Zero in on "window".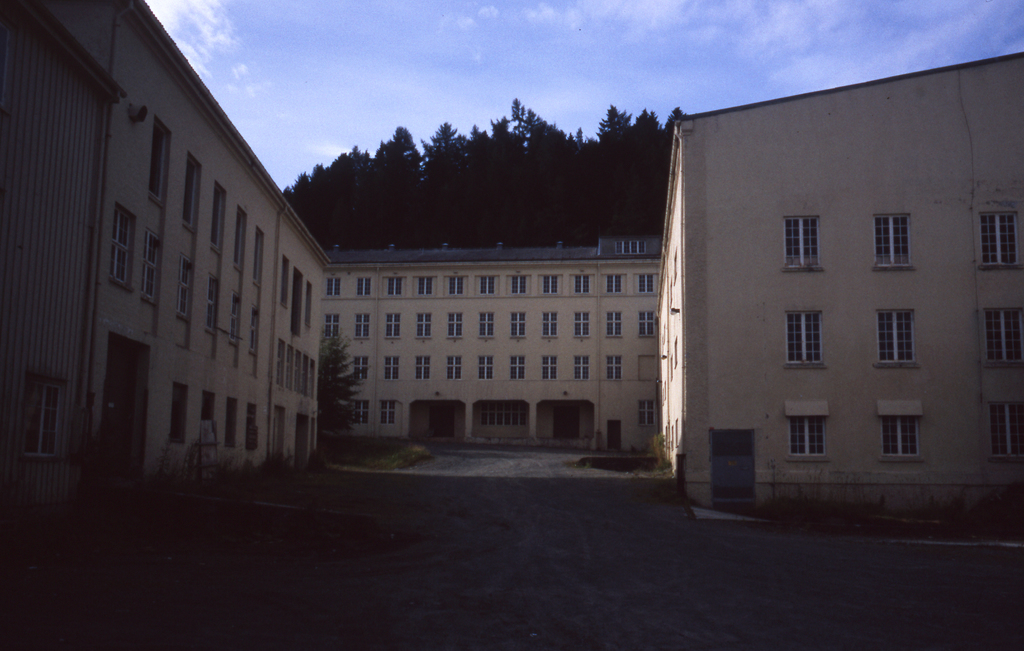
Zeroed in: [x1=250, y1=312, x2=257, y2=351].
